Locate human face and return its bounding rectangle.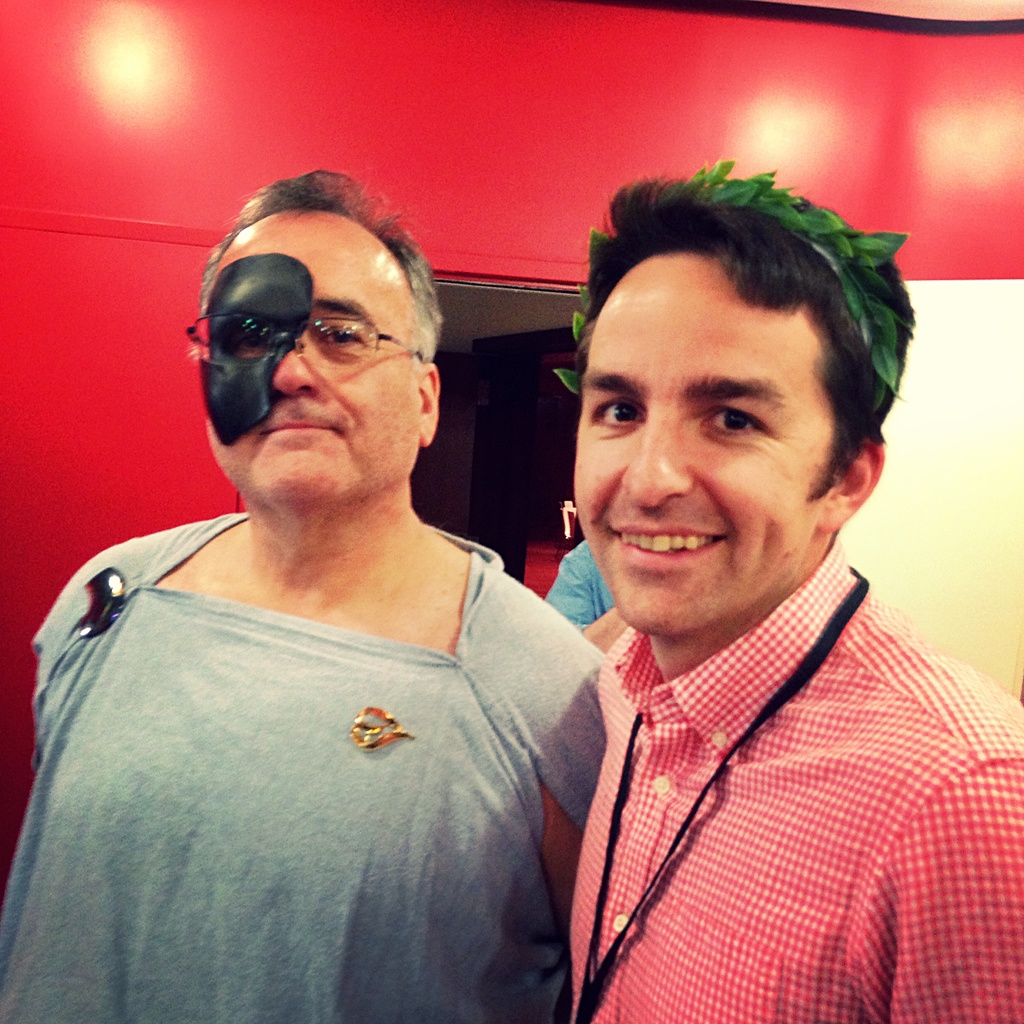
x1=572, y1=276, x2=822, y2=636.
